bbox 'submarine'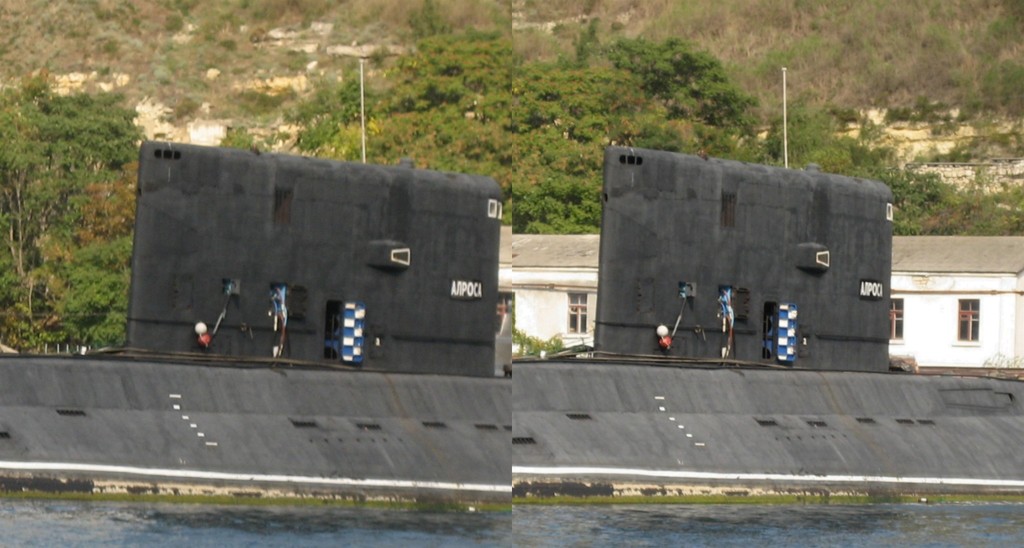
0,140,515,510
